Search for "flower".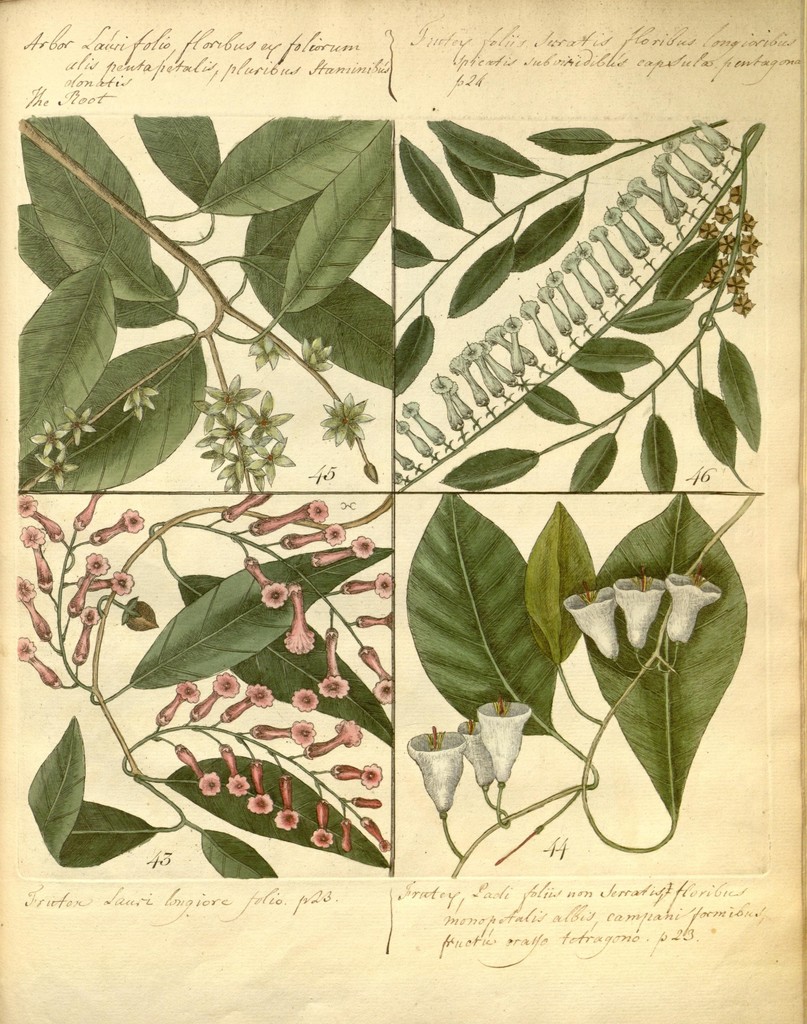
Found at 248, 760, 271, 813.
